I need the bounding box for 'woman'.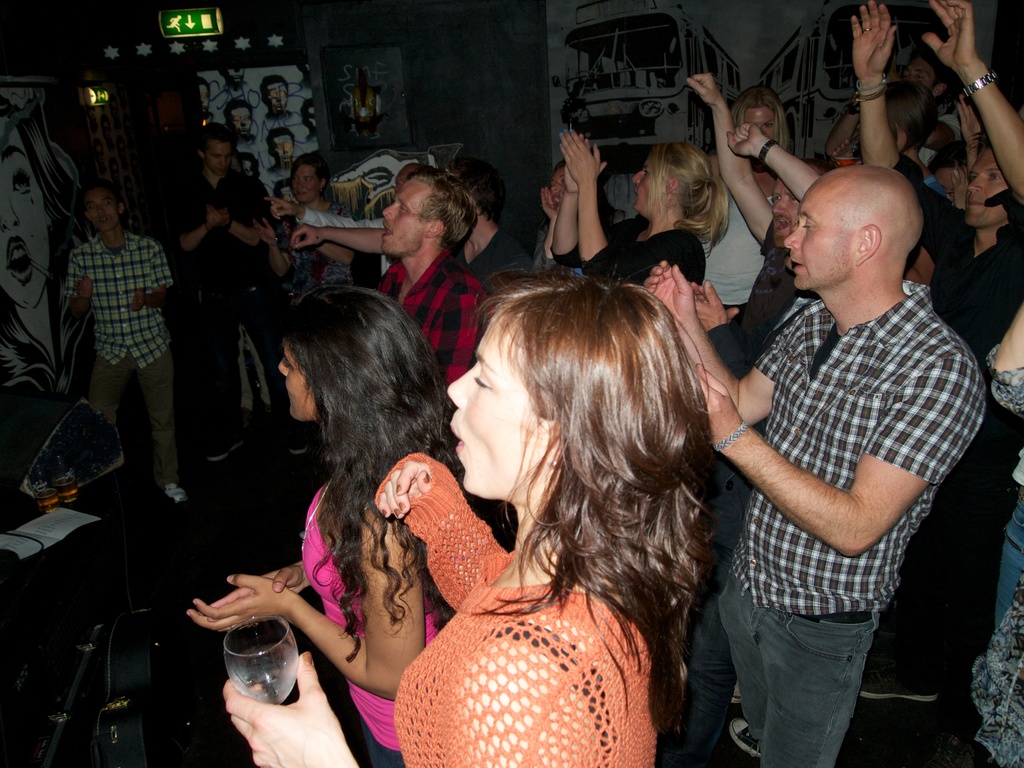
Here it is: (253, 152, 351, 296).
